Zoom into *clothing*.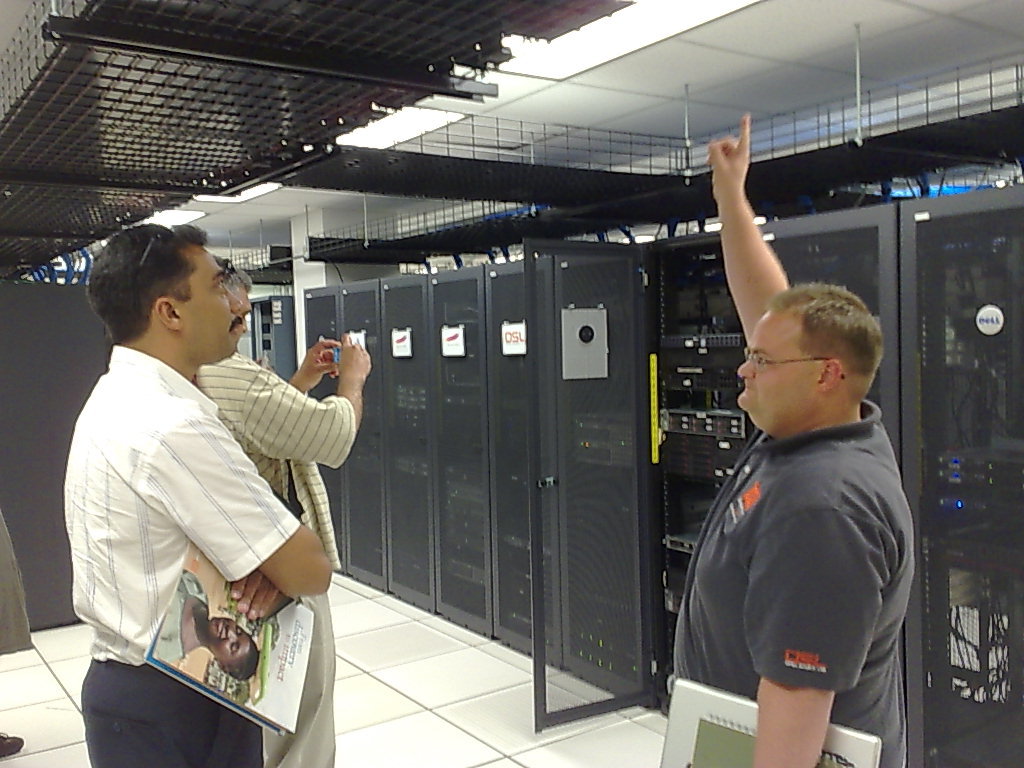
Zoom target: box(152, 567, 210, 656).
